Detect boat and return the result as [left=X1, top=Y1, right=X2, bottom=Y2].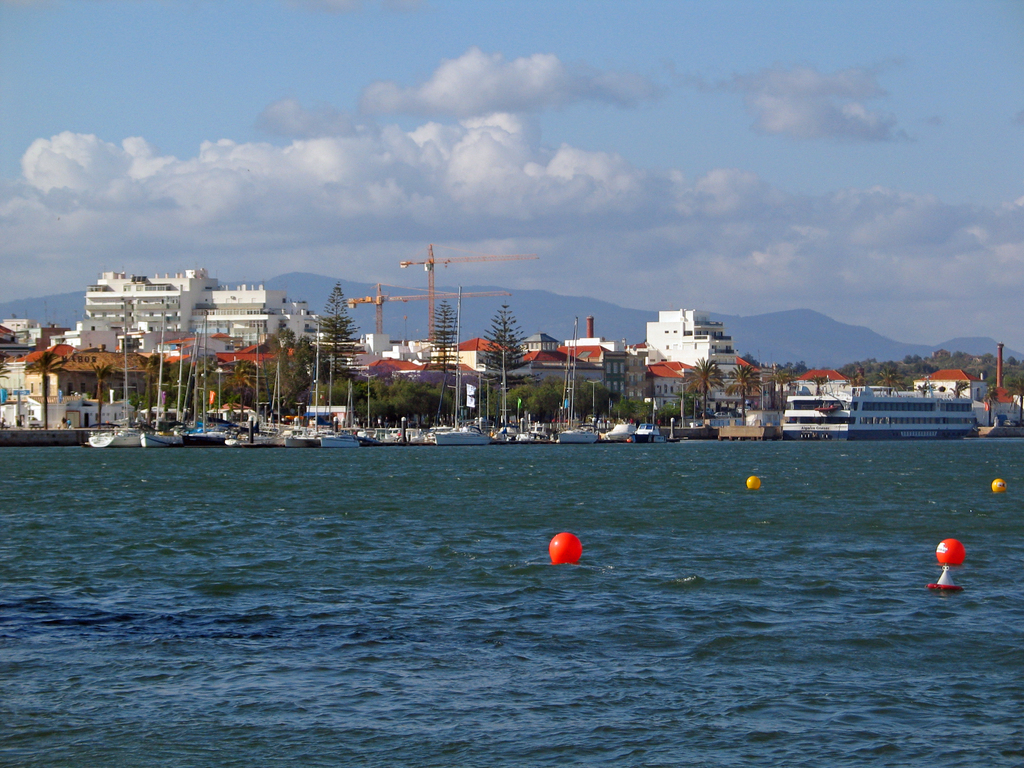
[left=842, top=367, right=962, bottom=444].
